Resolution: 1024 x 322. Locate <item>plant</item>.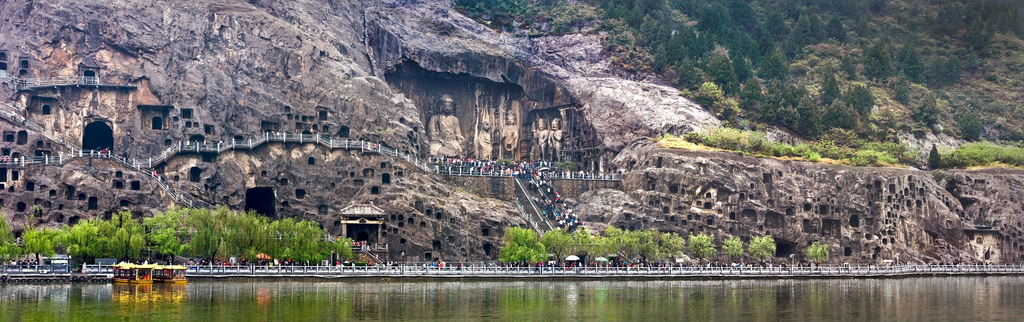
box=[0, 193, 359, 267].
